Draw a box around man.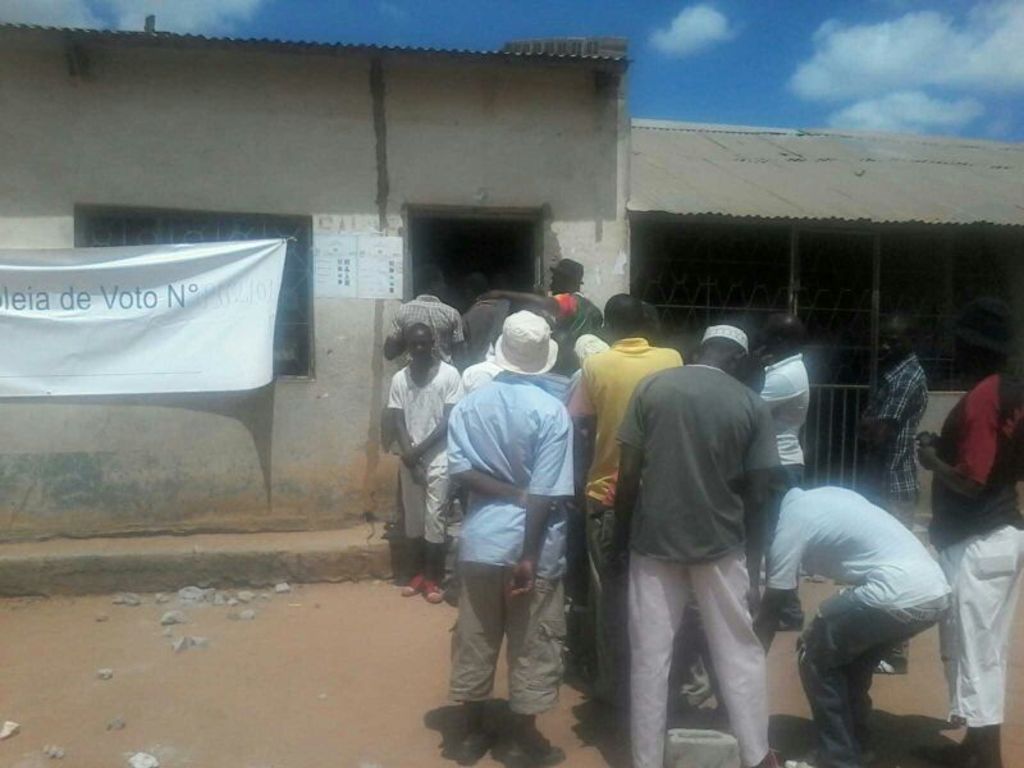
(x1=751, y1=468, x2=955, y2=767).
